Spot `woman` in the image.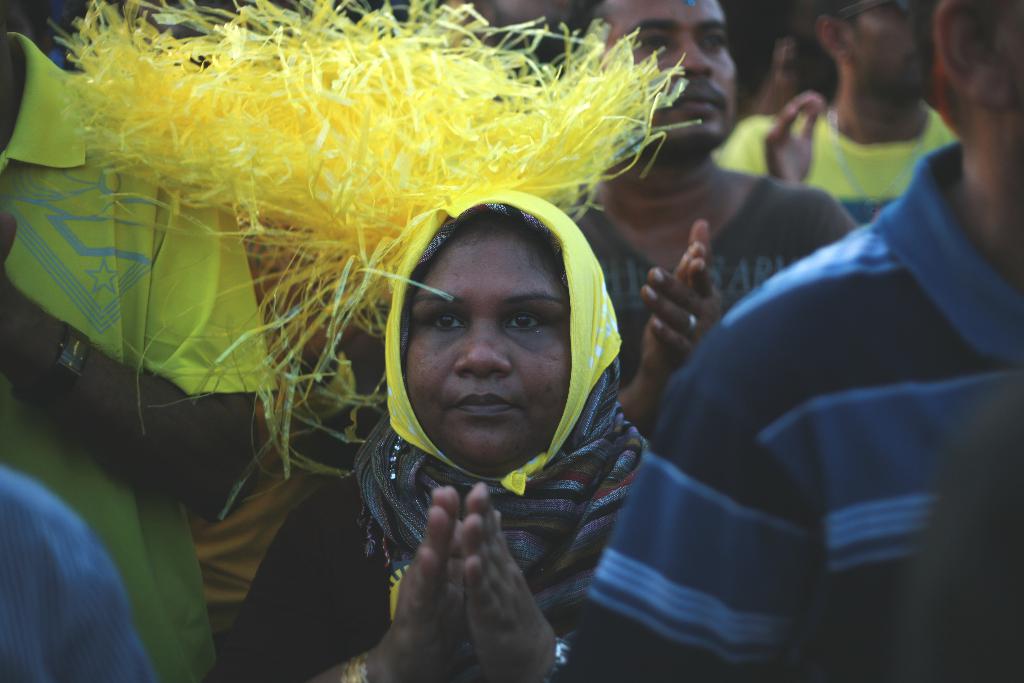
`woman` found at [left=259, top=100, right=831, bottom=652].
